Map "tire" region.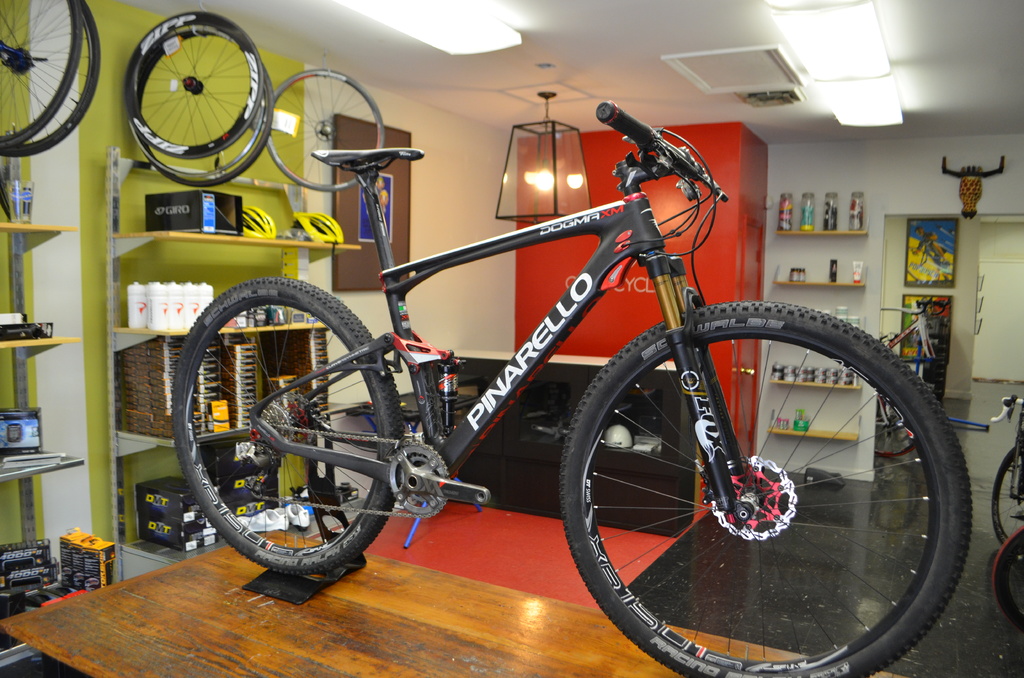
Mapped to bbox(0, 0, 101, 159).
